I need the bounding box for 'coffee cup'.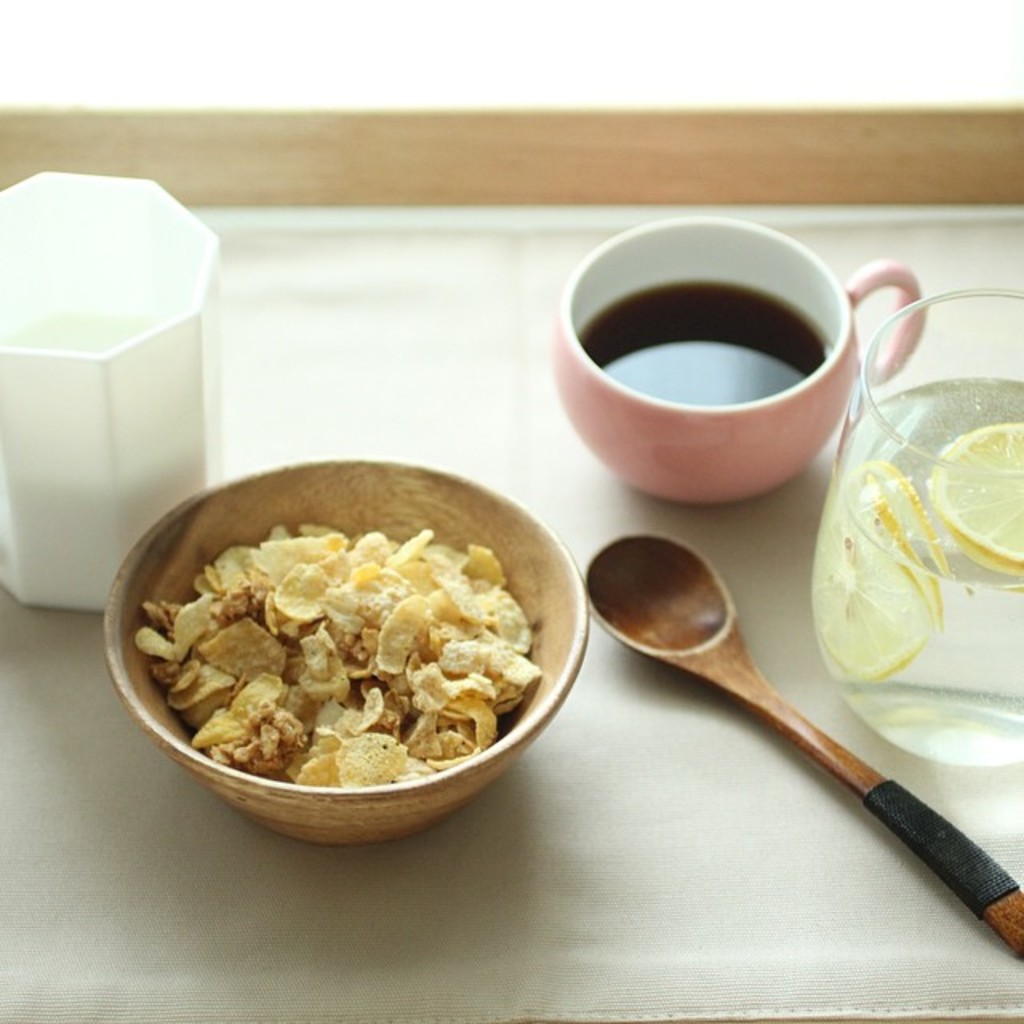
Here it is: [555, 216, 930, 501].
